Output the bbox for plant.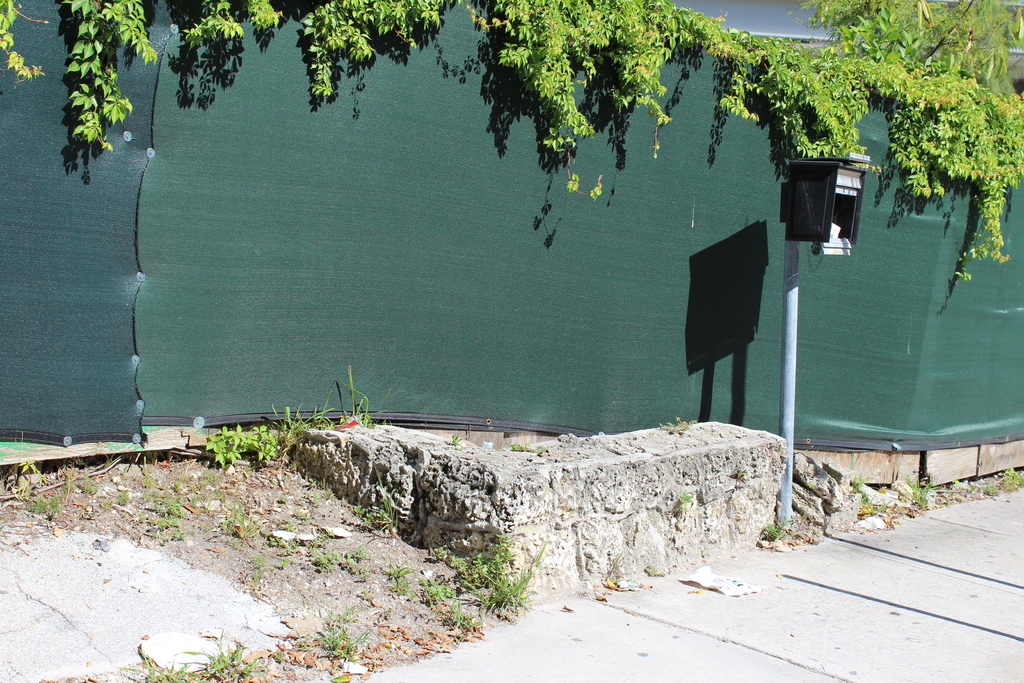
660,412,705,433.
